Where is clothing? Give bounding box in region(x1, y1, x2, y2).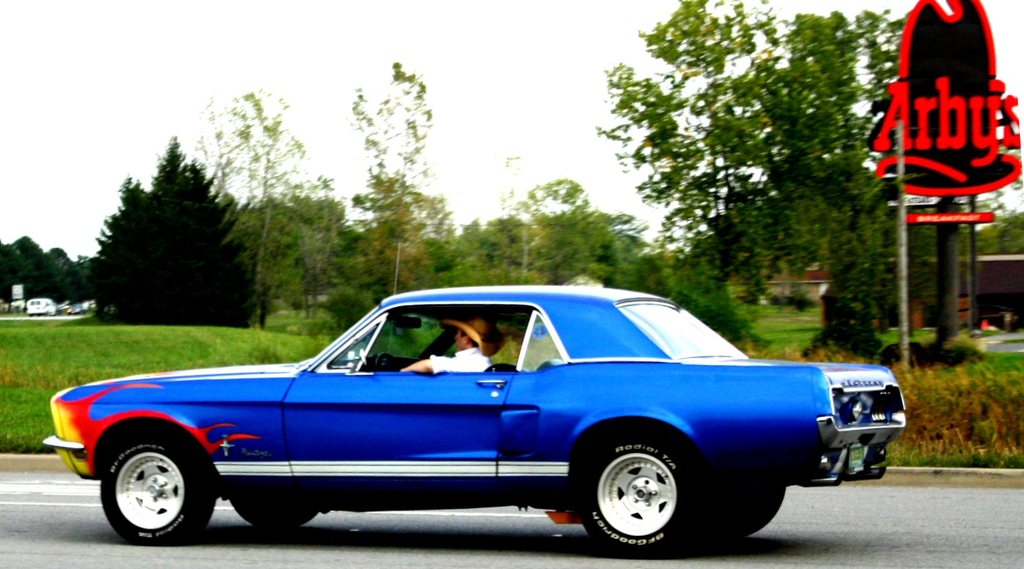
region(426, 344, 494, 375).
